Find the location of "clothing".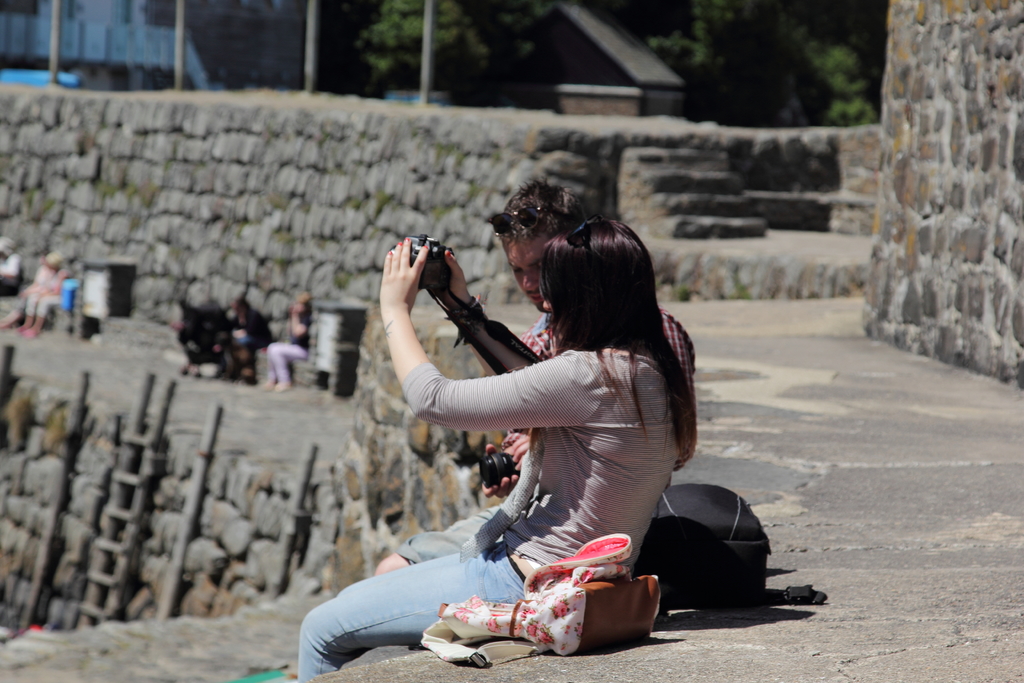
Location: region(484, 297, 708, 507).
